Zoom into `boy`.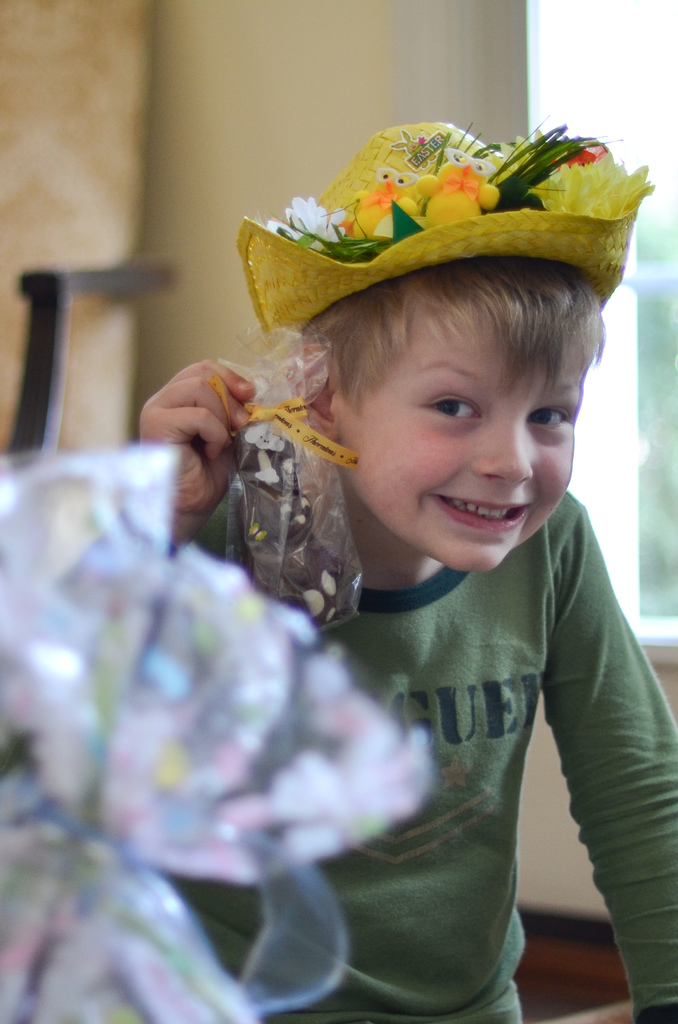
Zoom target: crop(97, 141, 643, 1002).
